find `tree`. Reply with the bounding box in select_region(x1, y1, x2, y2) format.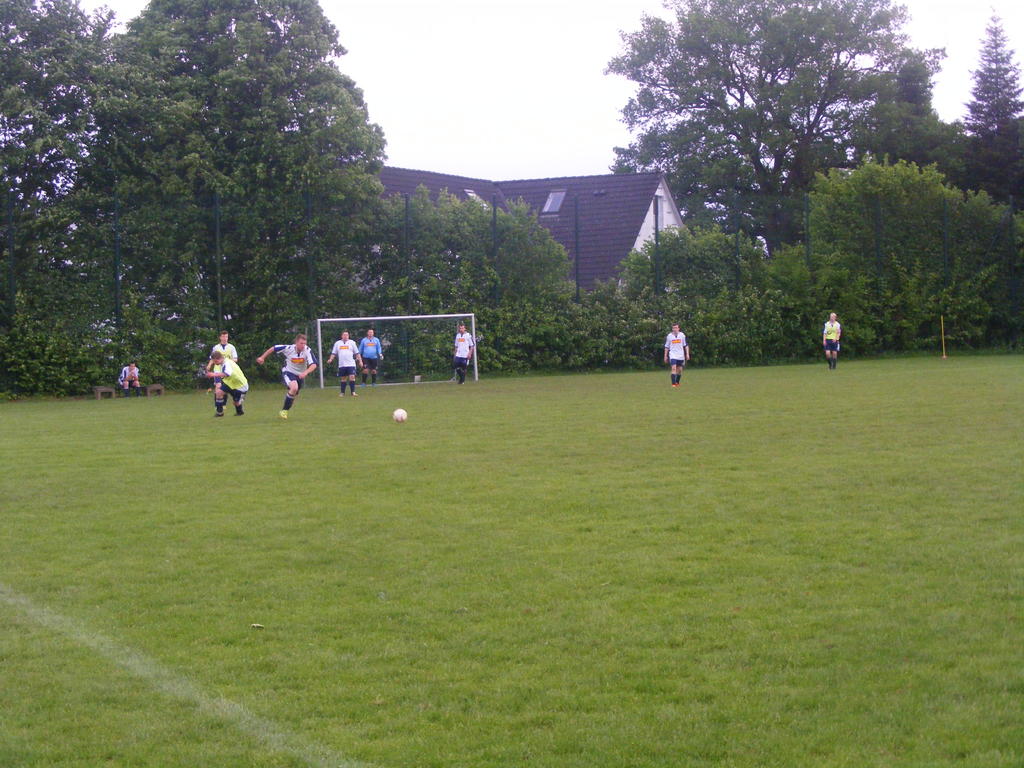
select_region(103, 0, 389, 390).
